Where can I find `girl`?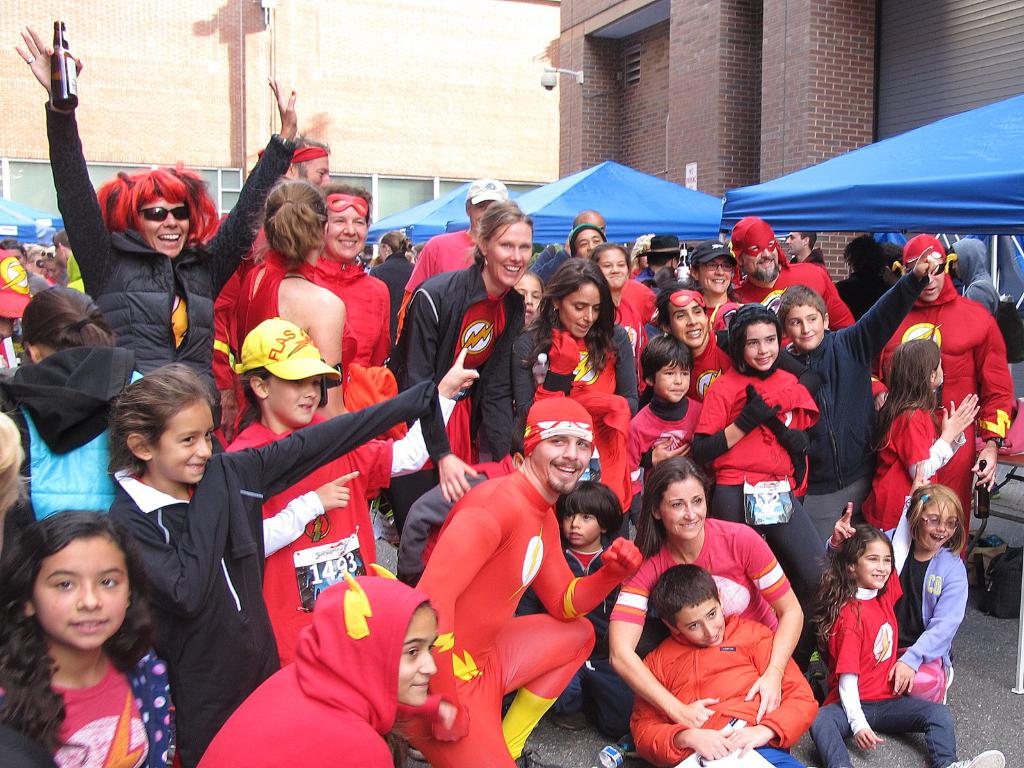
You can find it at pyautogui.locateOnScreen(0, 503, 177, 767).
